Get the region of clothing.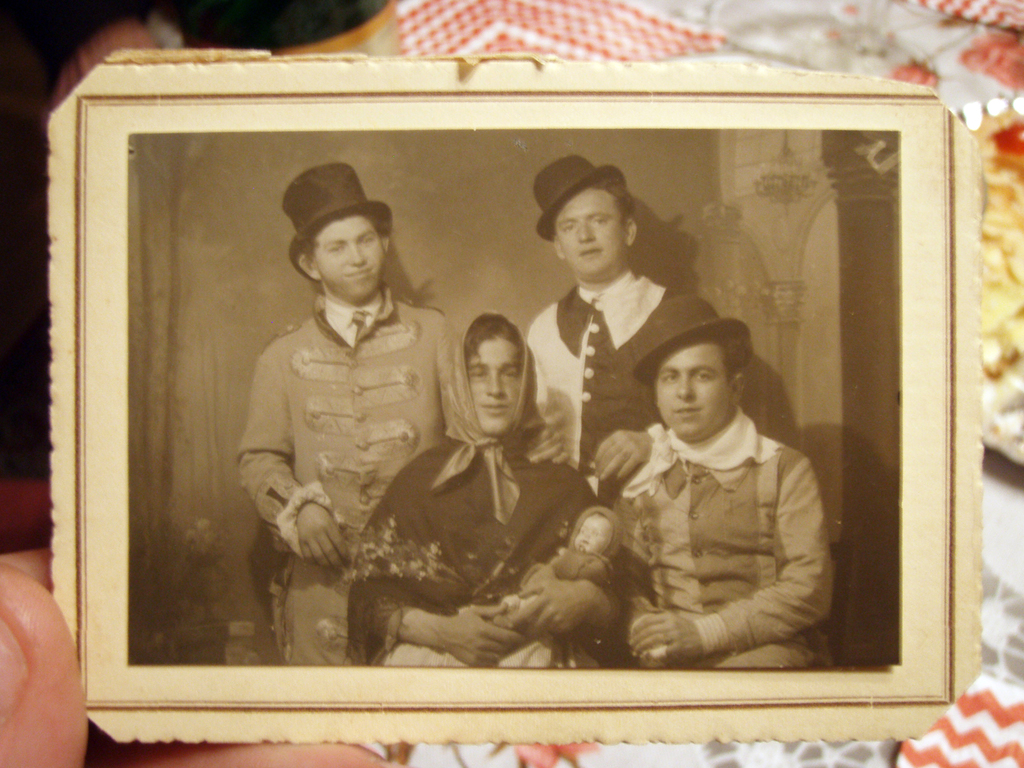
240:280:454:667.
